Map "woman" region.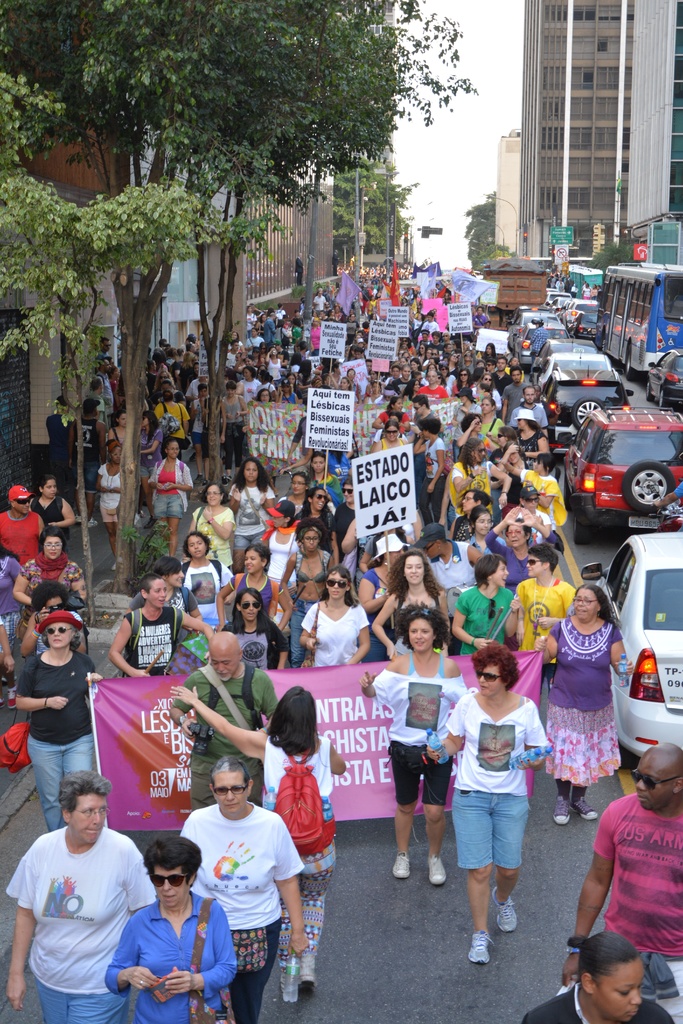
Mapped to [x1=514, y1=536, x2=579, y2=730].
